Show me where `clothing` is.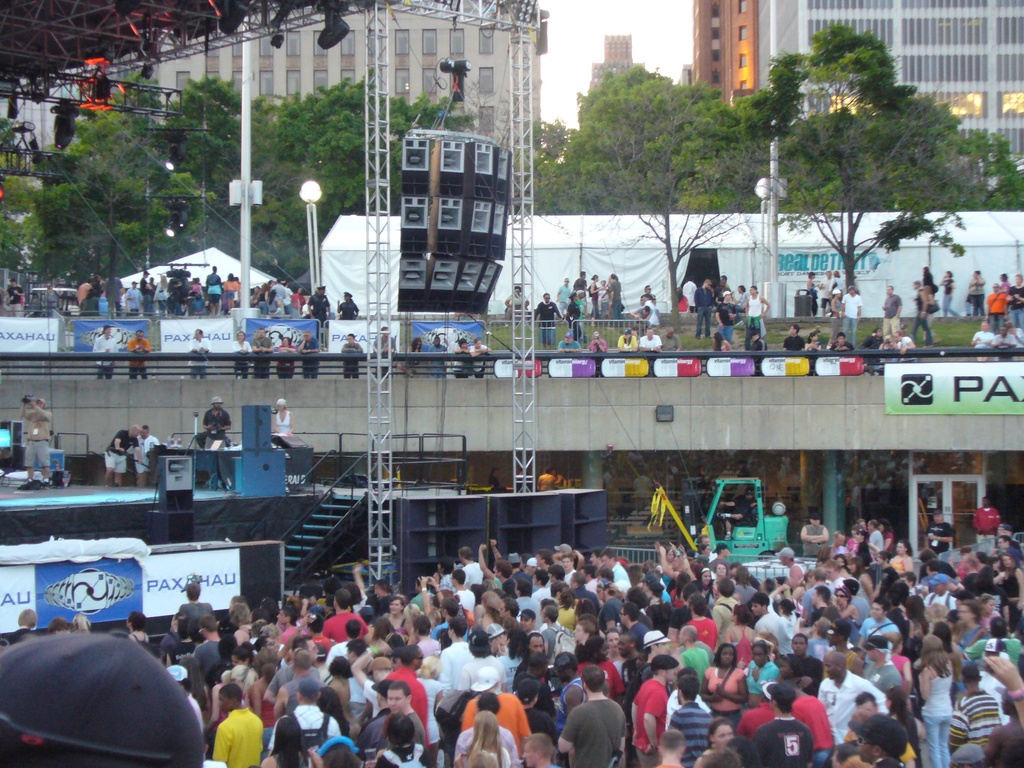
`clothing` is at select_region(127, 336, 151, 377).
